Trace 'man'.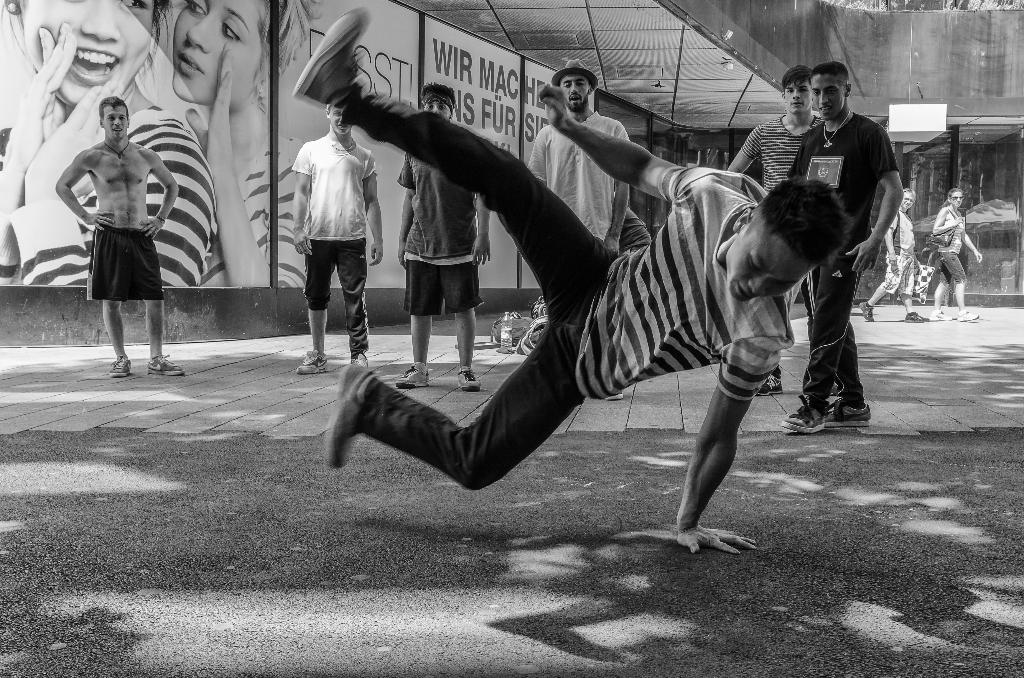
Traced to region(287, 6, 847, 553).
